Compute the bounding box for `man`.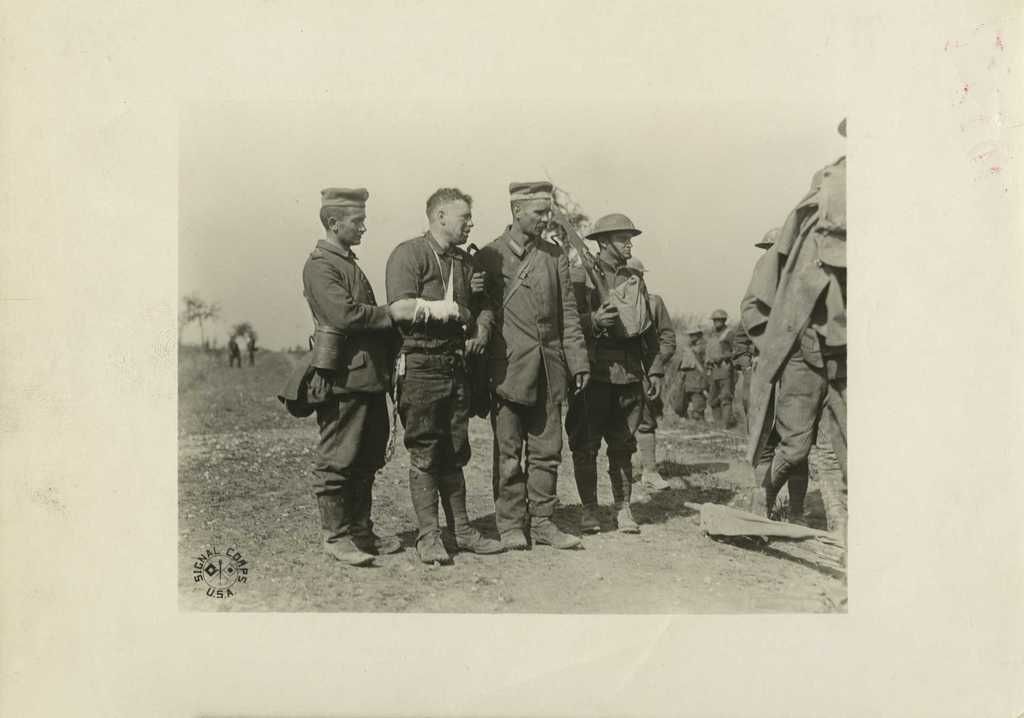
[468,177,588,559].
